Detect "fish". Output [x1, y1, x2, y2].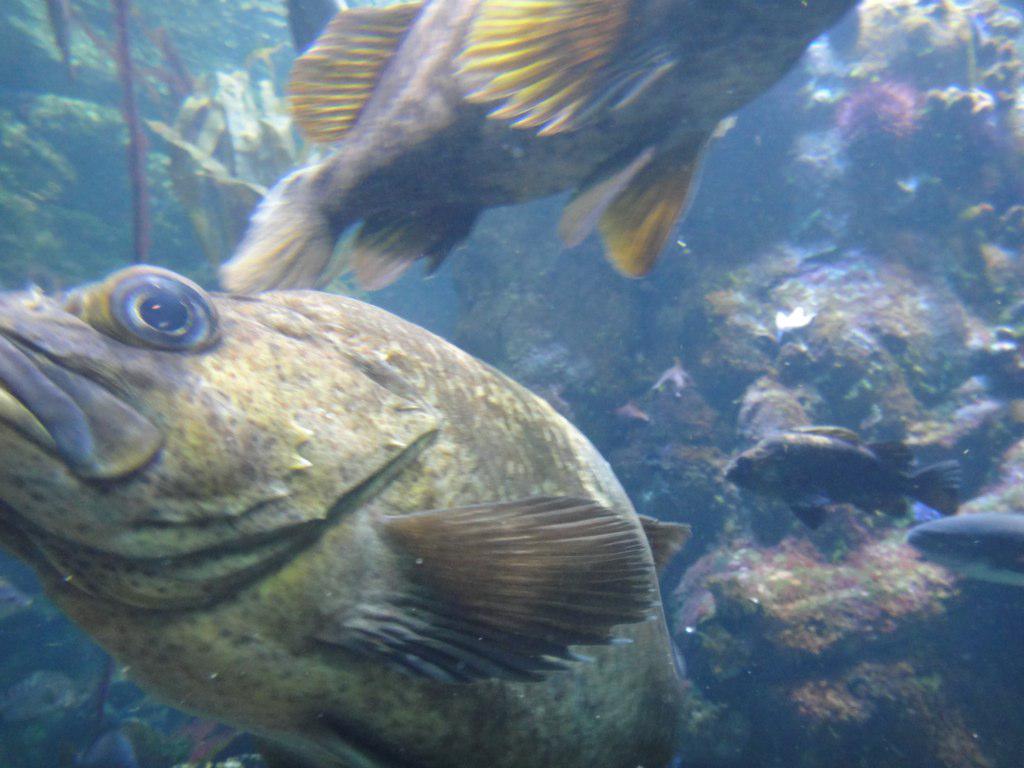
[229, 0, 880, 292].
